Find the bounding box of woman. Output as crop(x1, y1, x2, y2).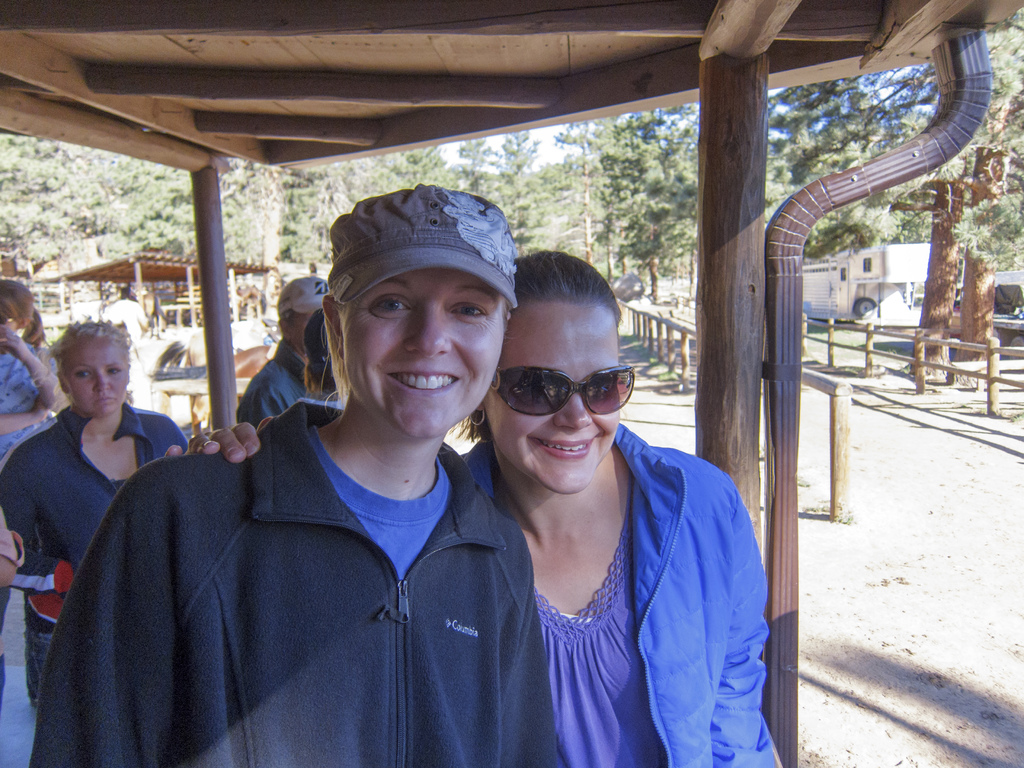
crop(153, 241, 781, 767).
